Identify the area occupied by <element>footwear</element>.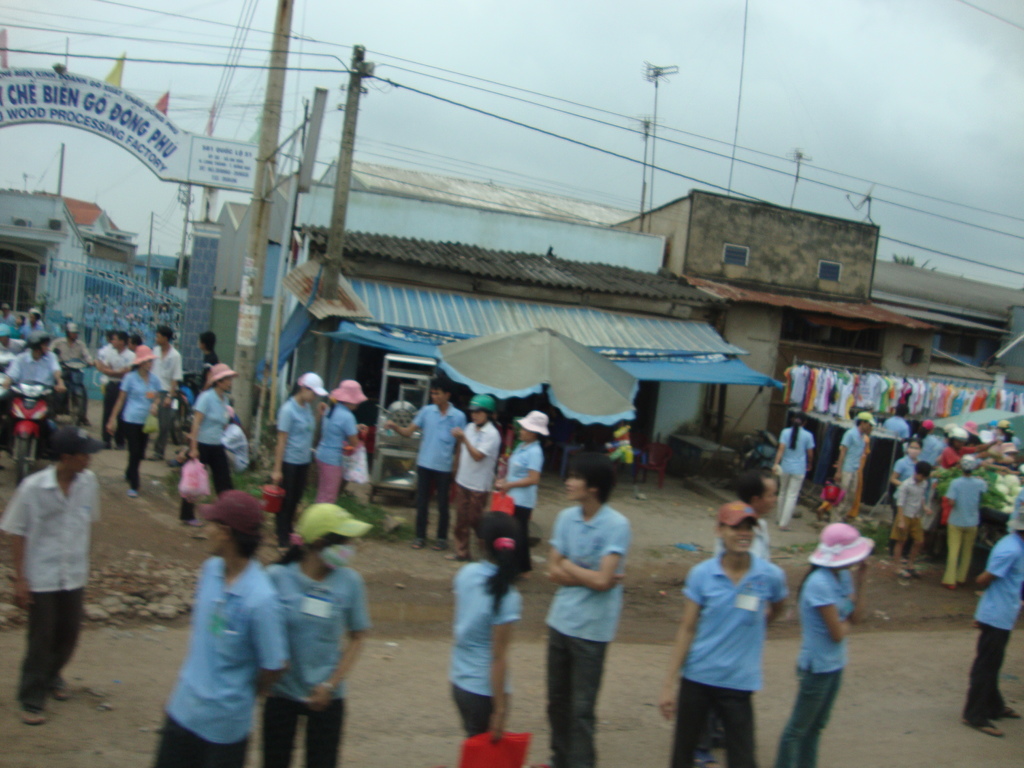
Area: [x1=148, y1=450, x2=163, y2=460].
